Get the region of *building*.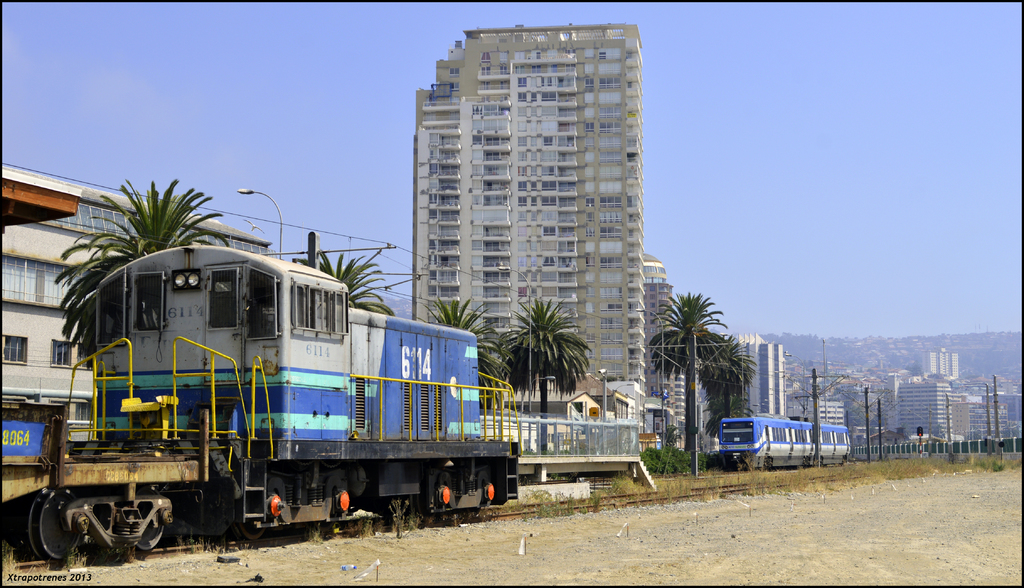
x1=796 y1=398 x2=849 y2=427.
